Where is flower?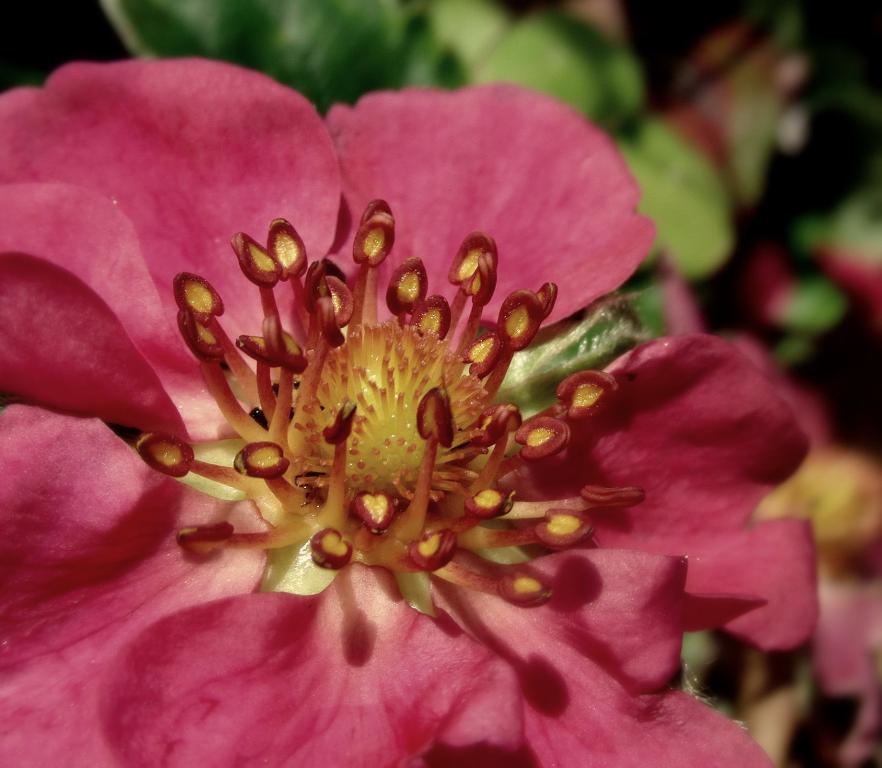
x1=754, y1=436, x2=881, y2=767.
